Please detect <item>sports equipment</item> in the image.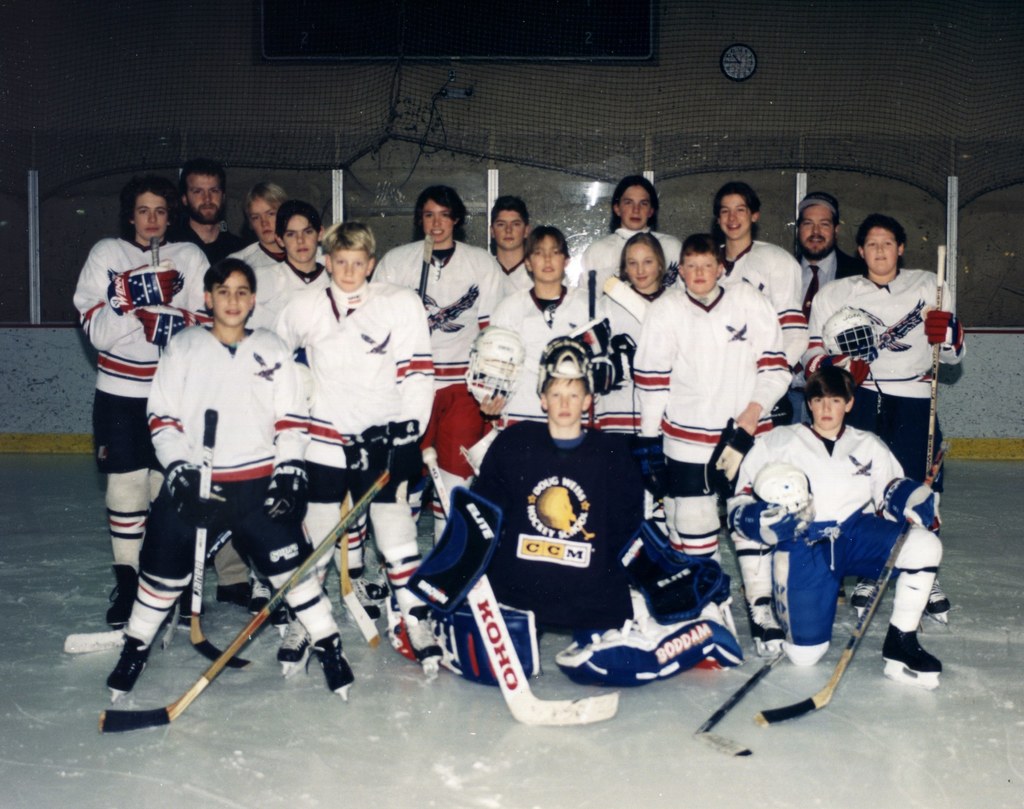
left=748, top=460, right=815, bottom=524.
